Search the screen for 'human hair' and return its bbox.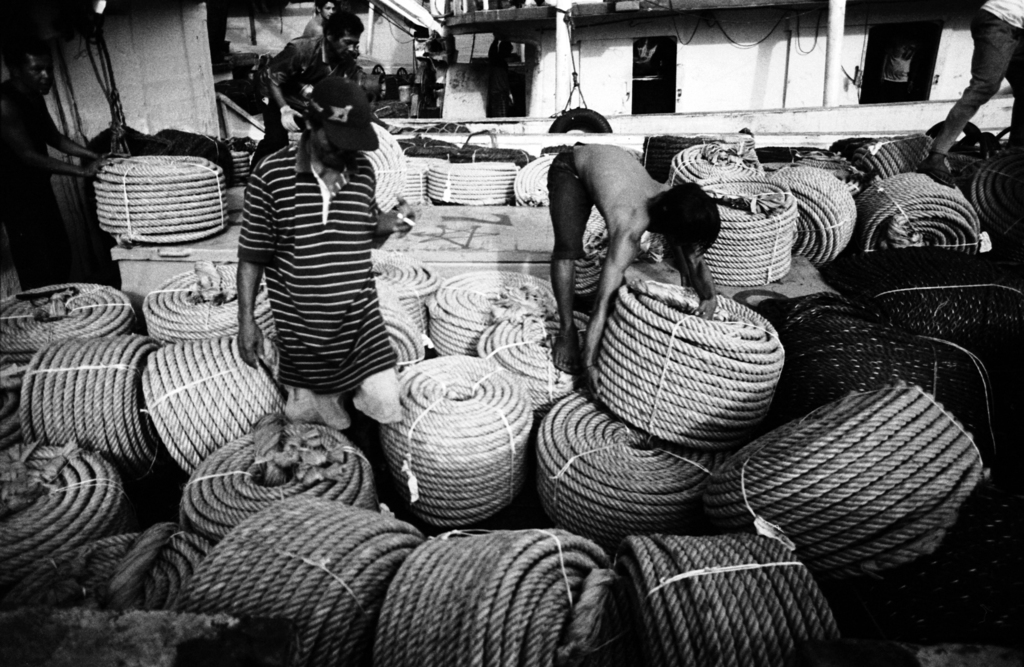
Found: crop(639, 170, 727, 262).
